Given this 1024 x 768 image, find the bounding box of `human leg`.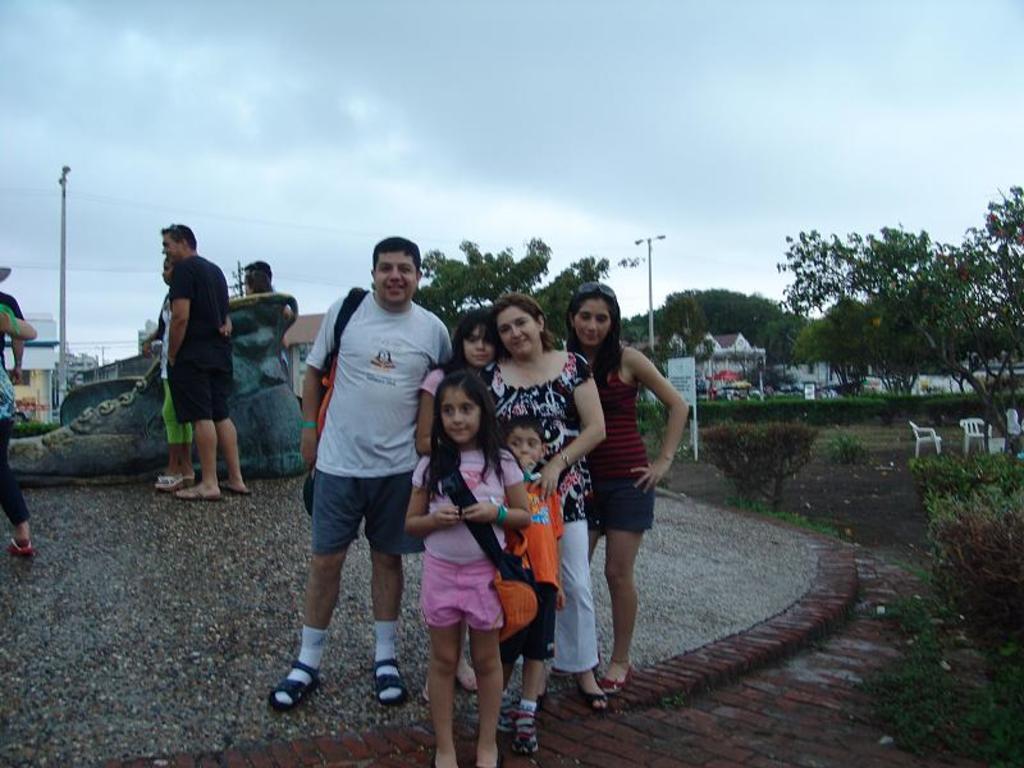
bbox(524, 579, 559, 746).
